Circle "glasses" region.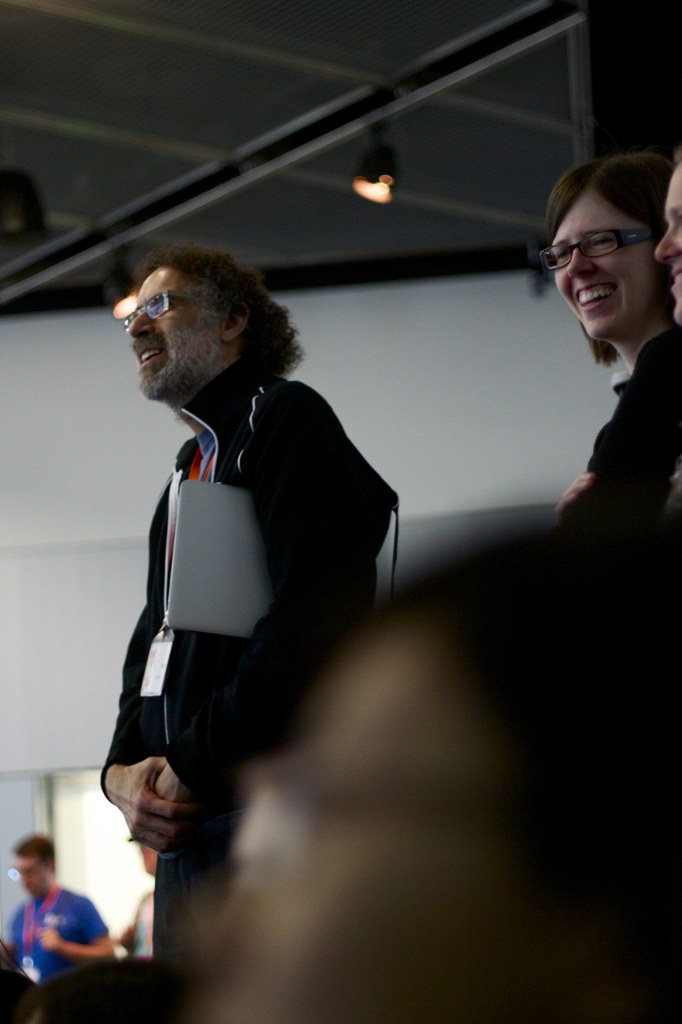
Region: [232, 764, 475, 884].
